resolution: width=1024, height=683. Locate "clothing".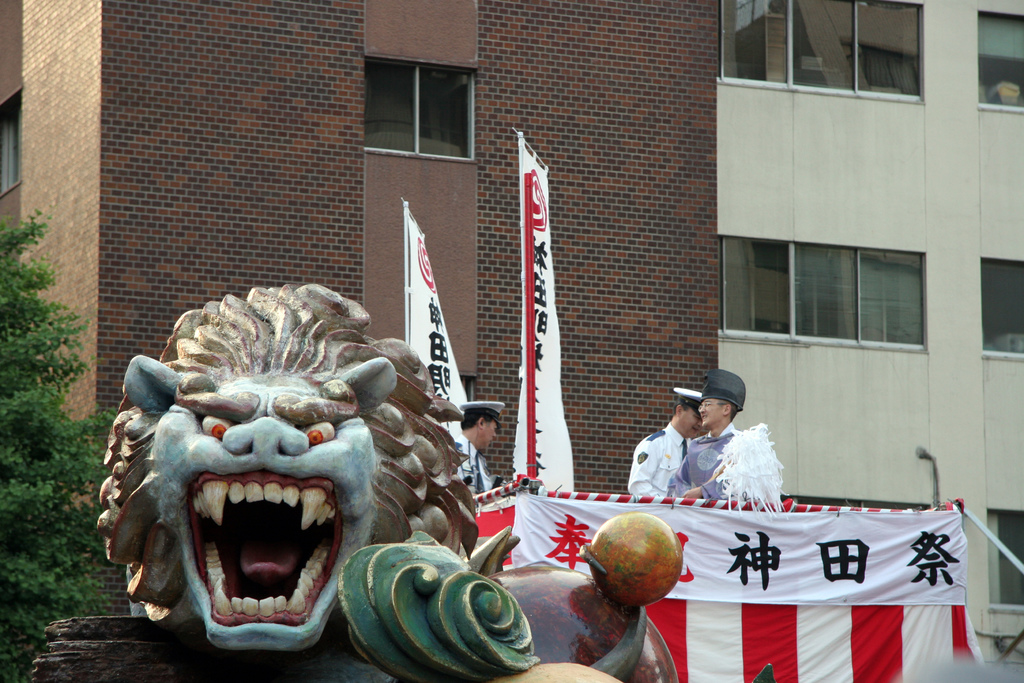
pyautogui.locateOnScreen(451, 431, 495, 503).
